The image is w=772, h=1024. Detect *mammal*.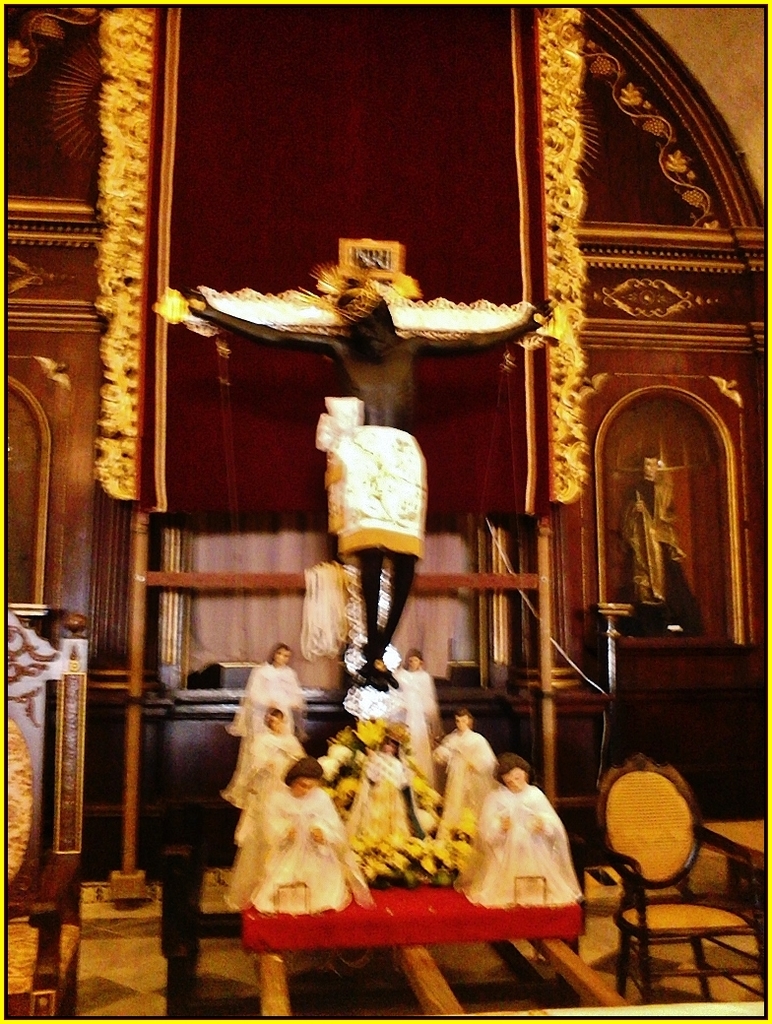
Detection: l=347, t=729, r=448, b=880.
